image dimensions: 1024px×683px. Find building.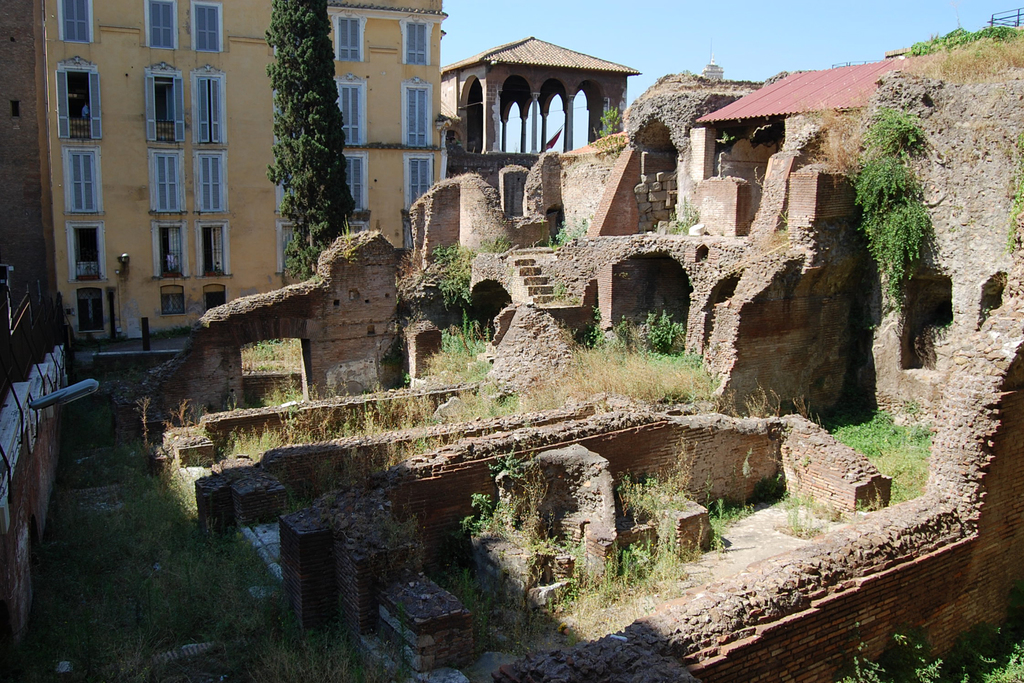
0, 0, 442, 356.
